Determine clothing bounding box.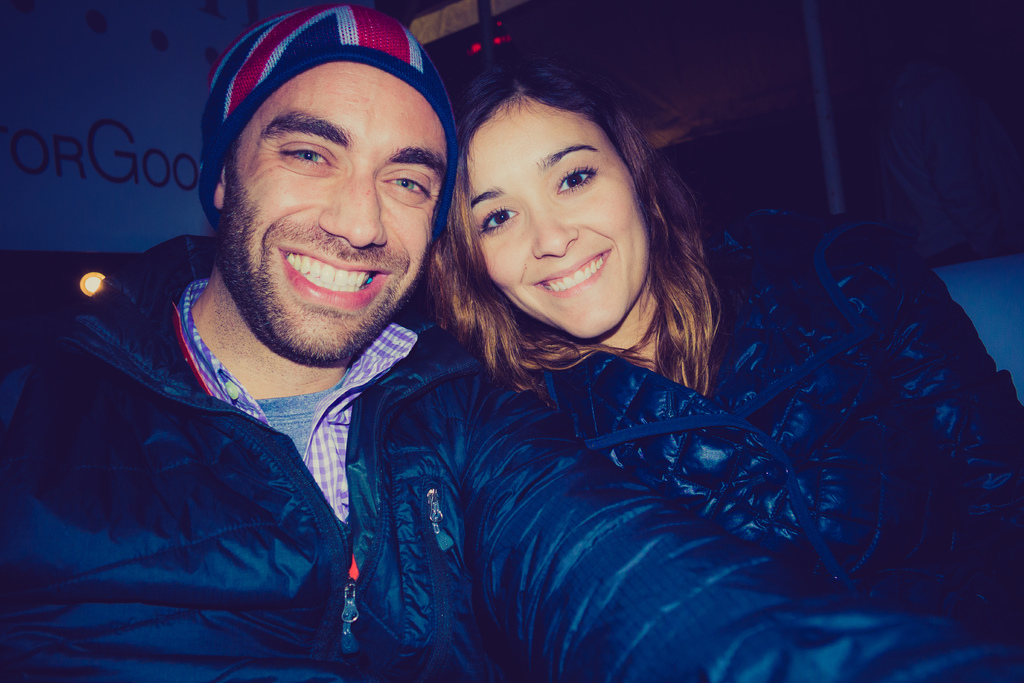
Determined: 403/140/1023/682.
